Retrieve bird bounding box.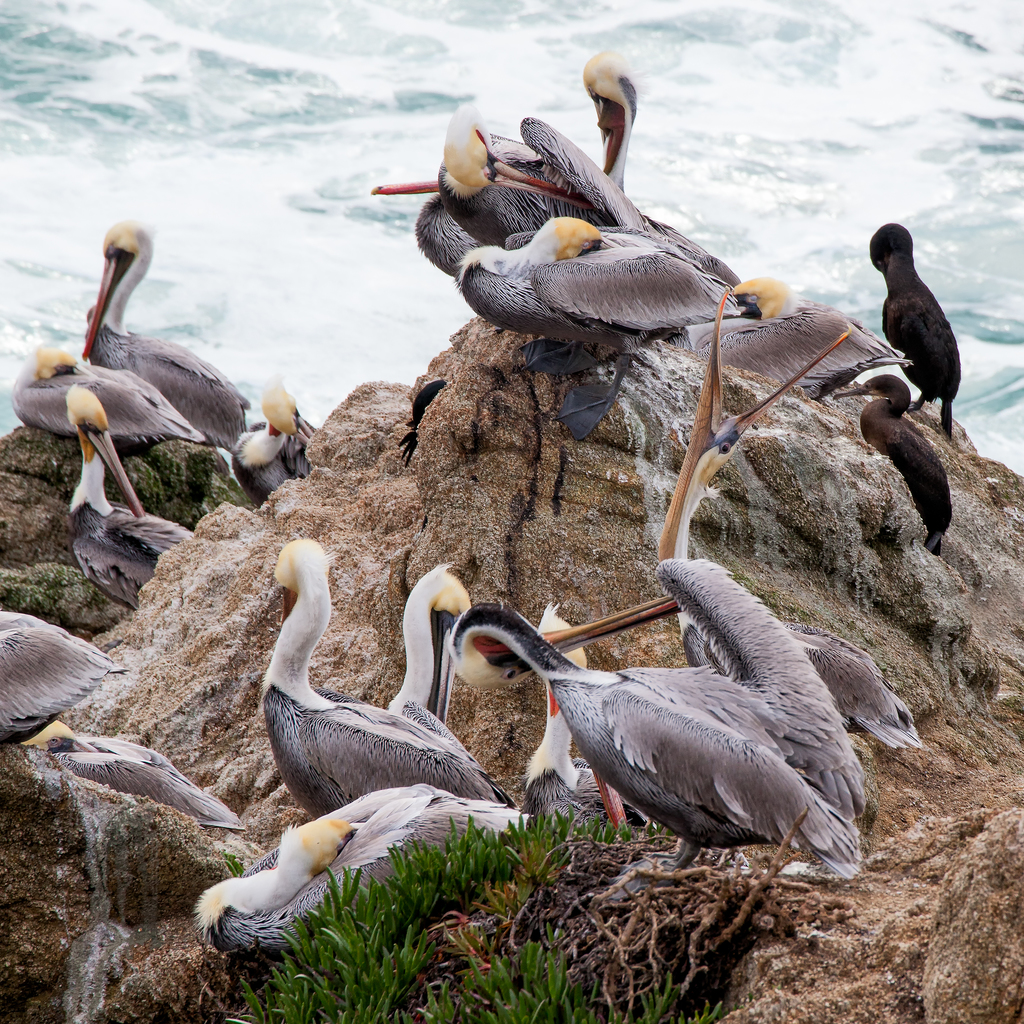
Bounding box: 25,722,247,832.
